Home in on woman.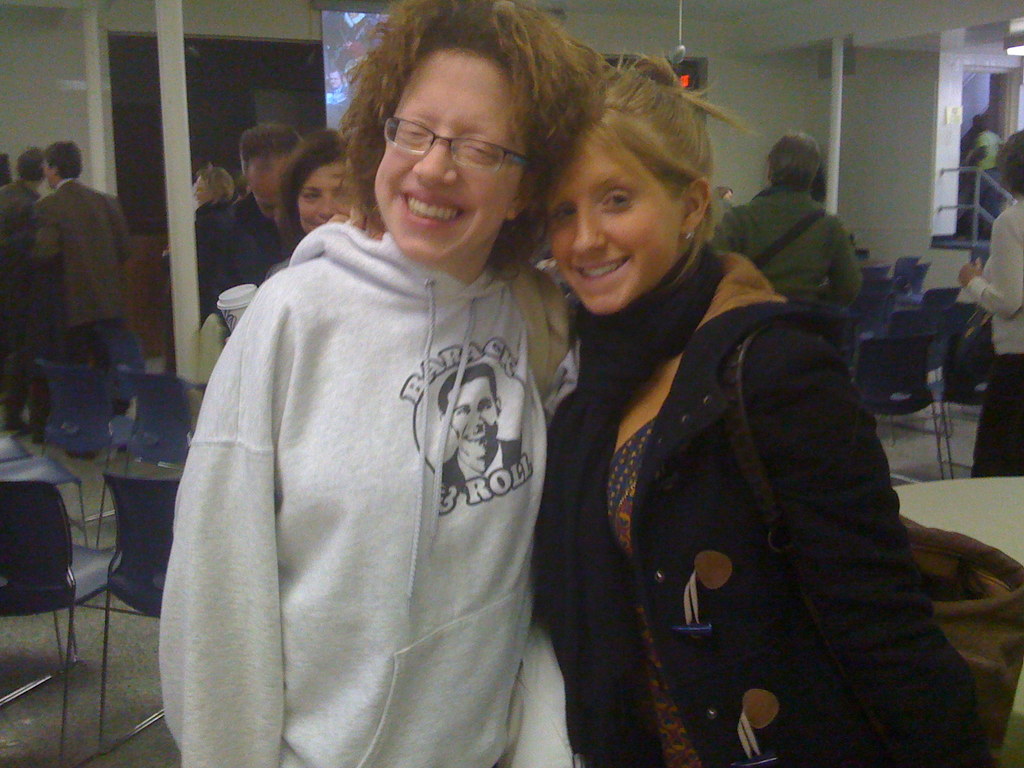
Homed in at 188:161:237:213.
